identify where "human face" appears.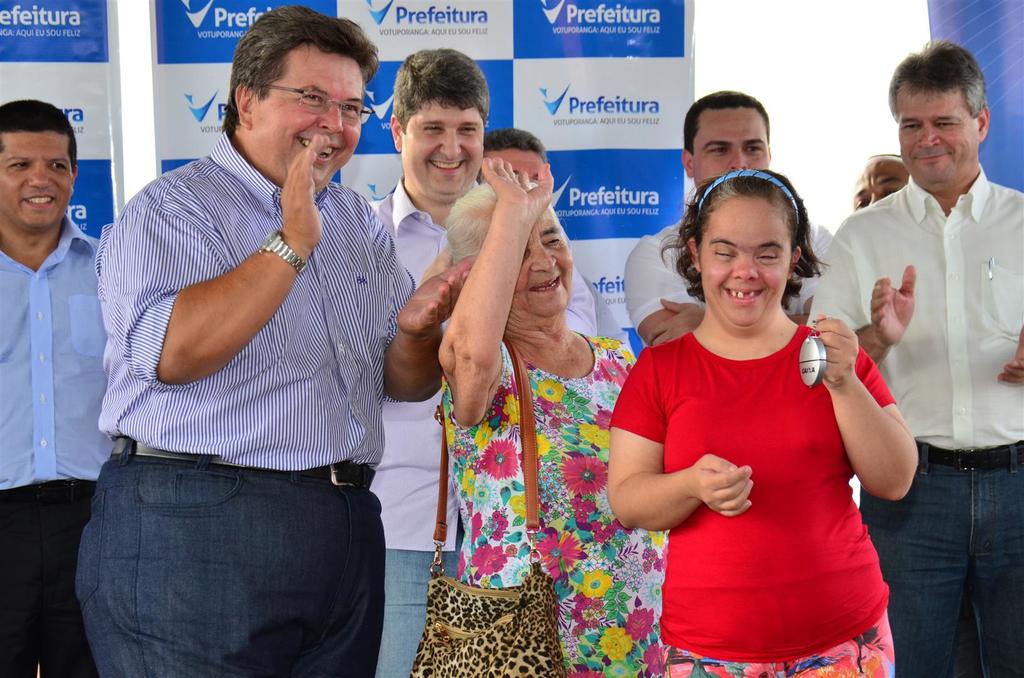
Appears at [899,91,980,183].
